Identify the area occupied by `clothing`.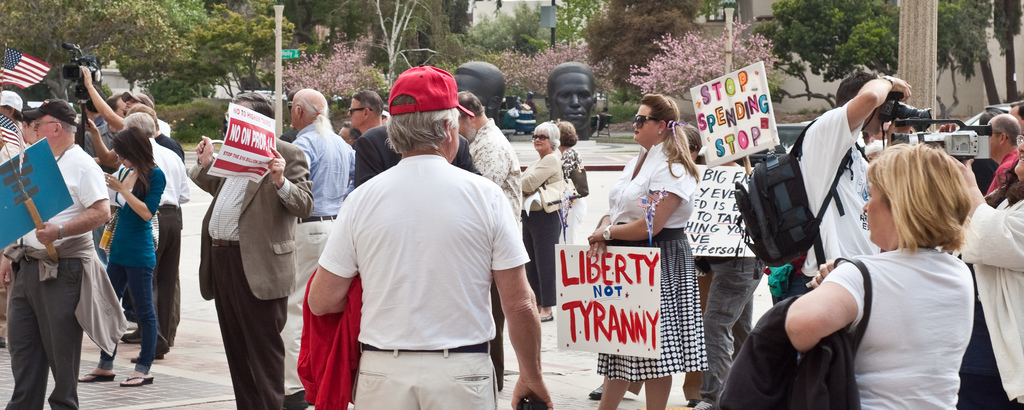
Area: (left=318, top=115, right=522, bottom=388).
